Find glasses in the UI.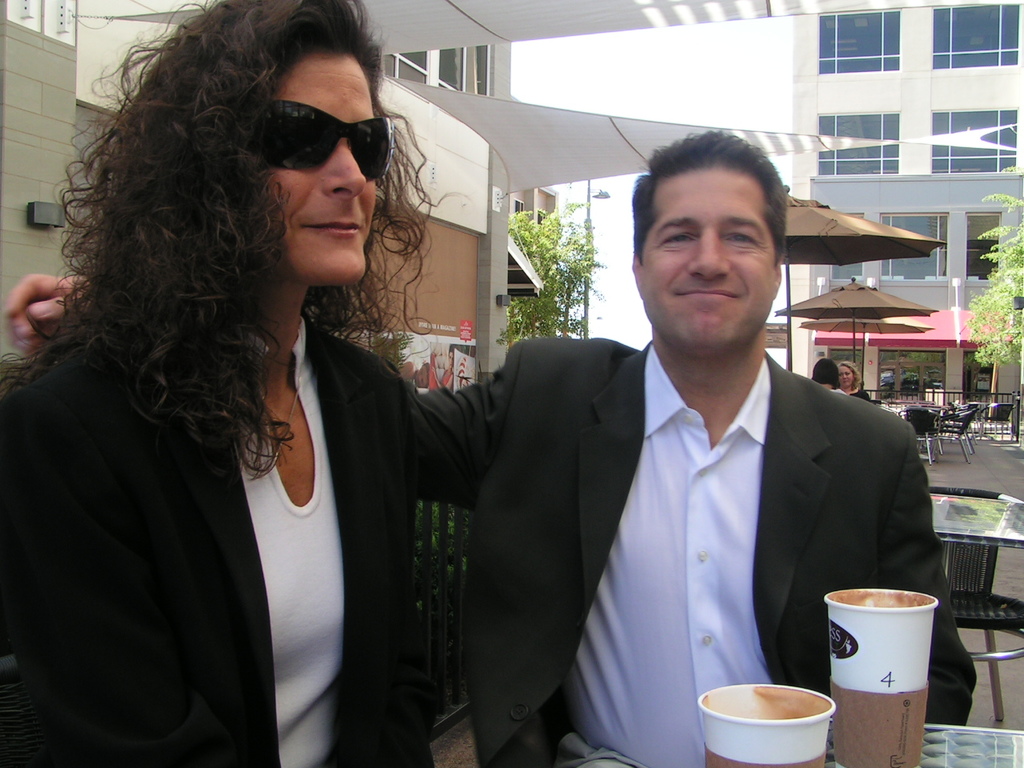
UI element at {"x1": 246, "y1": 98, "x2": 402, "y2": 184}.
